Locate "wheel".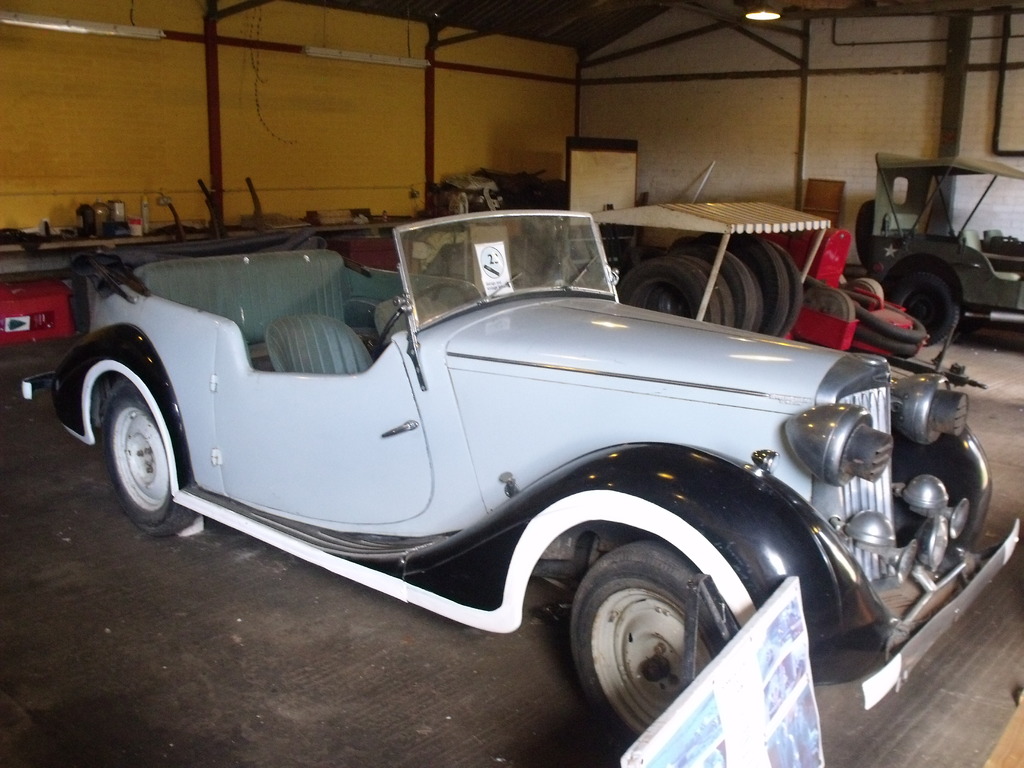
Bounding box: 376/280/479/358.
